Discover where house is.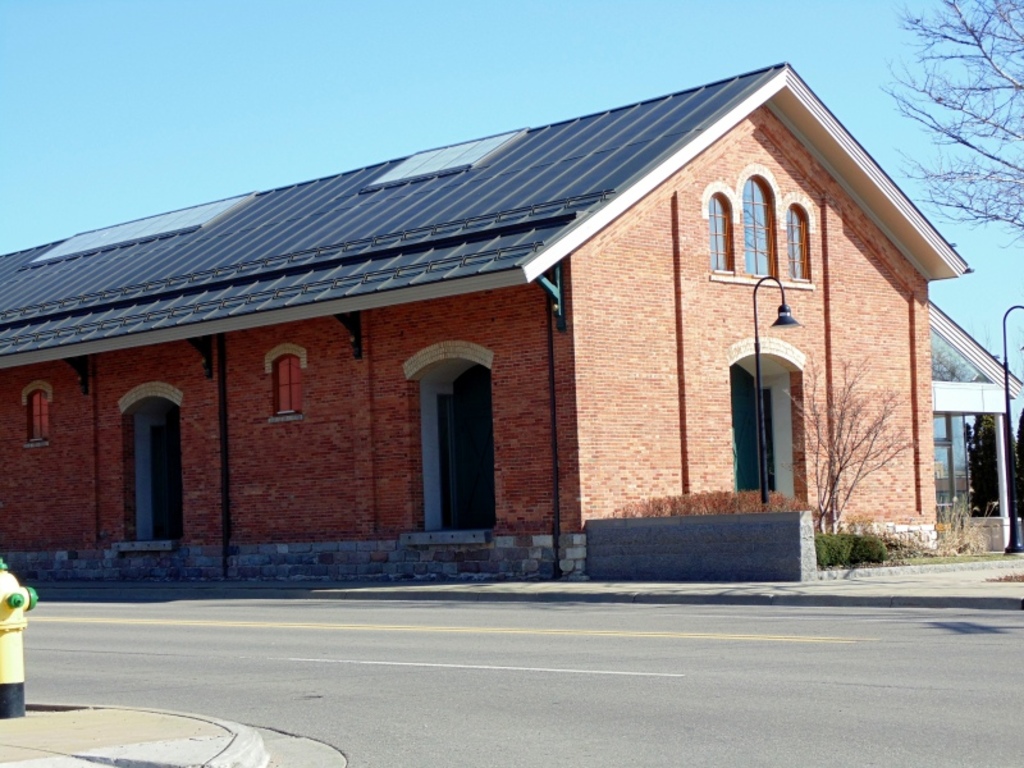
Discovered at left=0, top=60, right=973, bottom=584.
